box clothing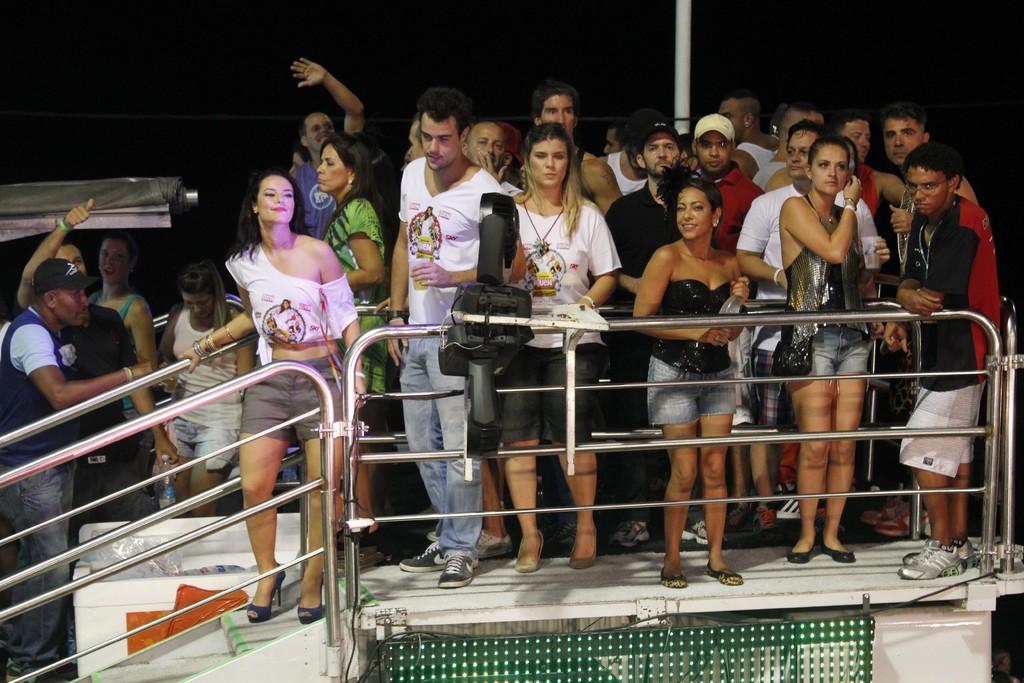
rect(497, 184, 517, 199)
